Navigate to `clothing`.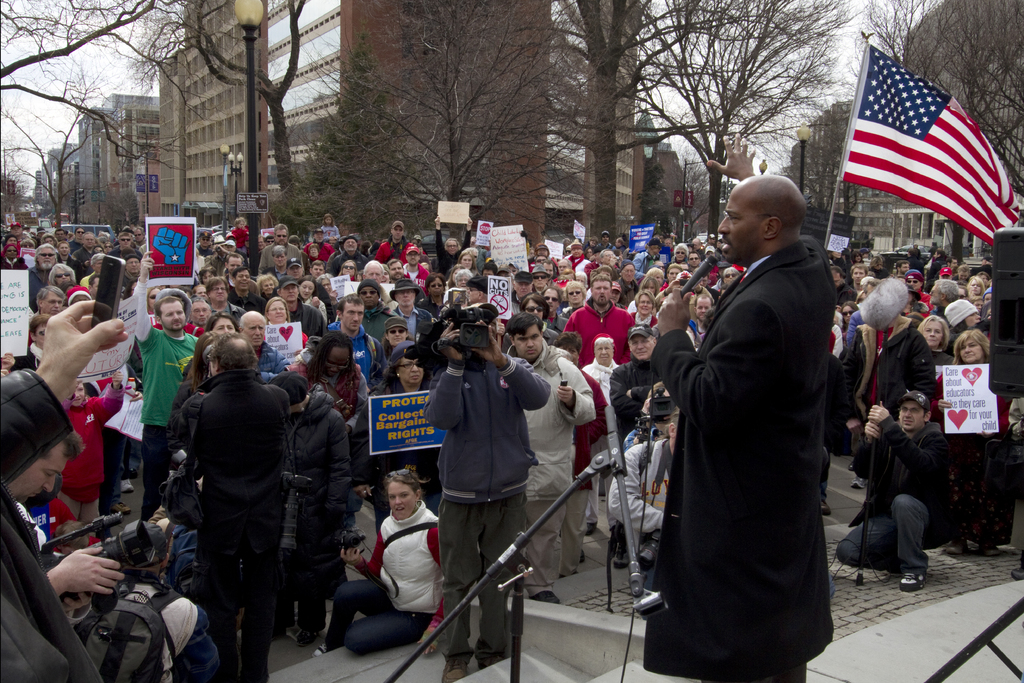
Navigation target: region(601, 438, 676, 580).
